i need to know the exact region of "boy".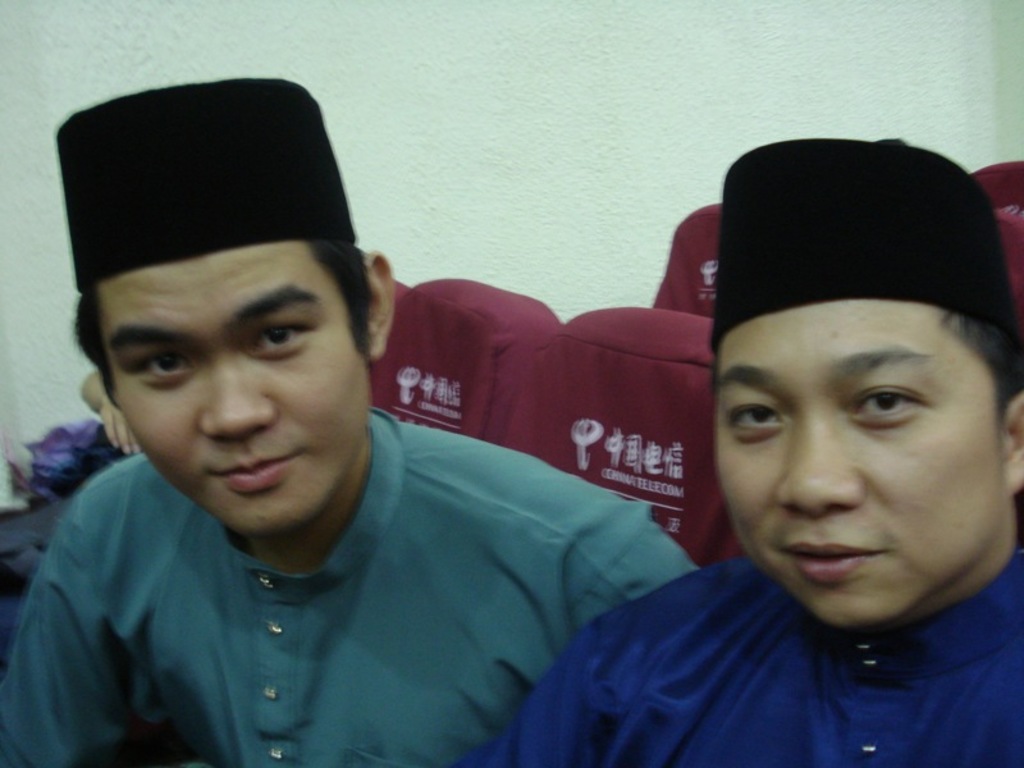
Region: locate(0, 69, 701, 767).
